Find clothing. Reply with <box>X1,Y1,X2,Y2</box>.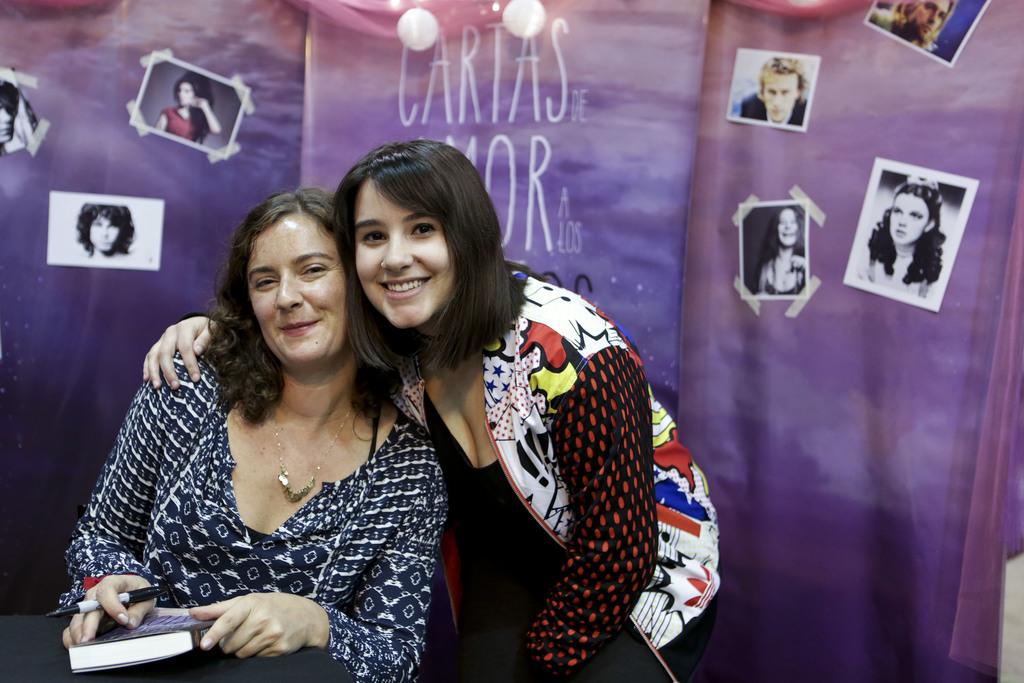
<box>872,7,939,48</box>.
